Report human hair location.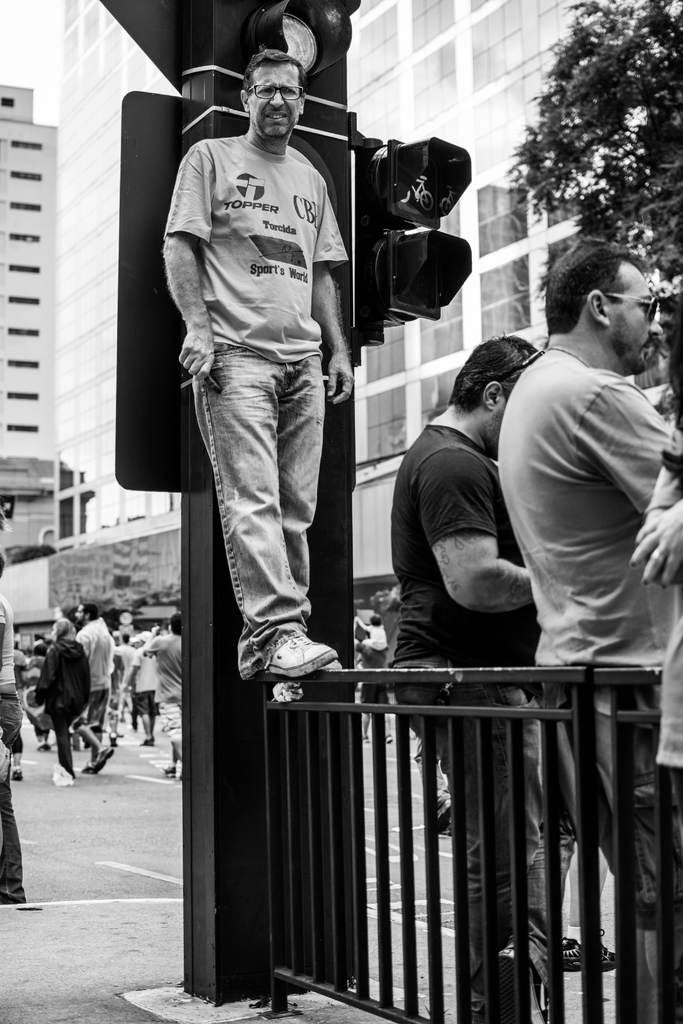
Report: left=446, top=330, right=535, bottom=413.
